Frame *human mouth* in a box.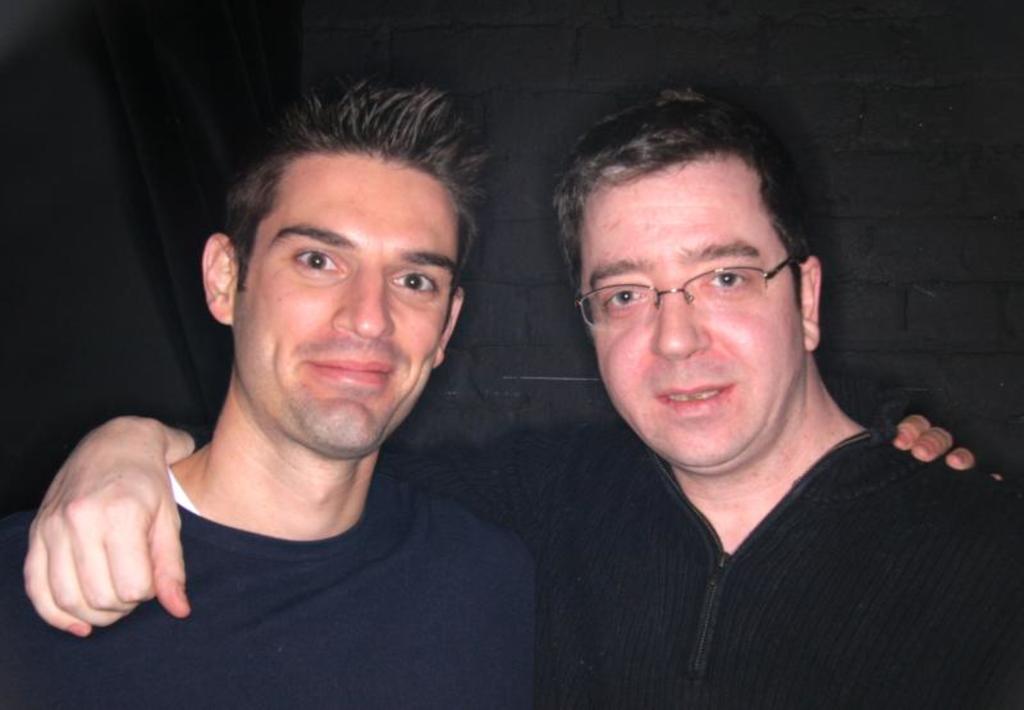
(x1=655, y1=380, x2=733, y2=416).
